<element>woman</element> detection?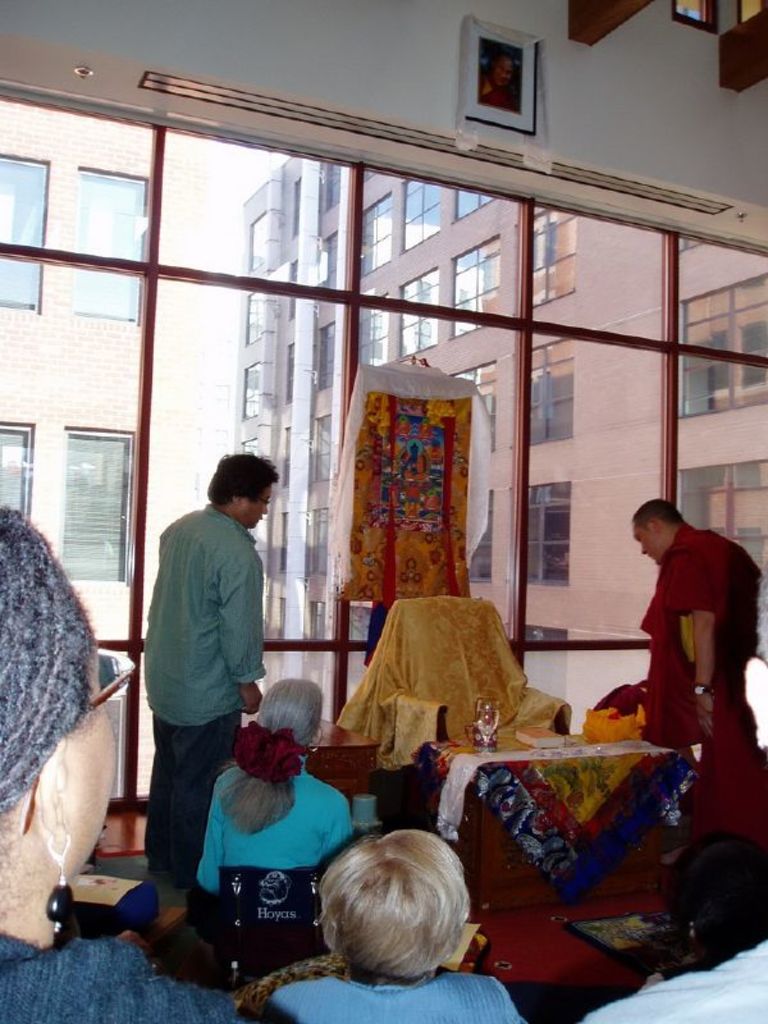
Rect(0, 497, 255, 1023)
